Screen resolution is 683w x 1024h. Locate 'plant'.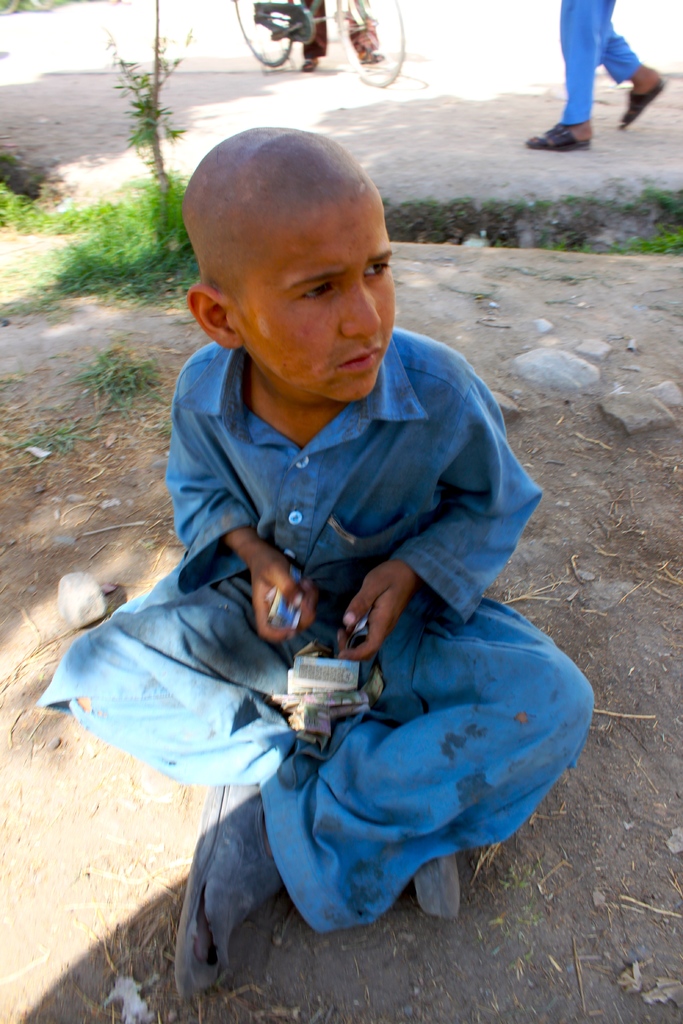
[0, 179, 38, 236].
